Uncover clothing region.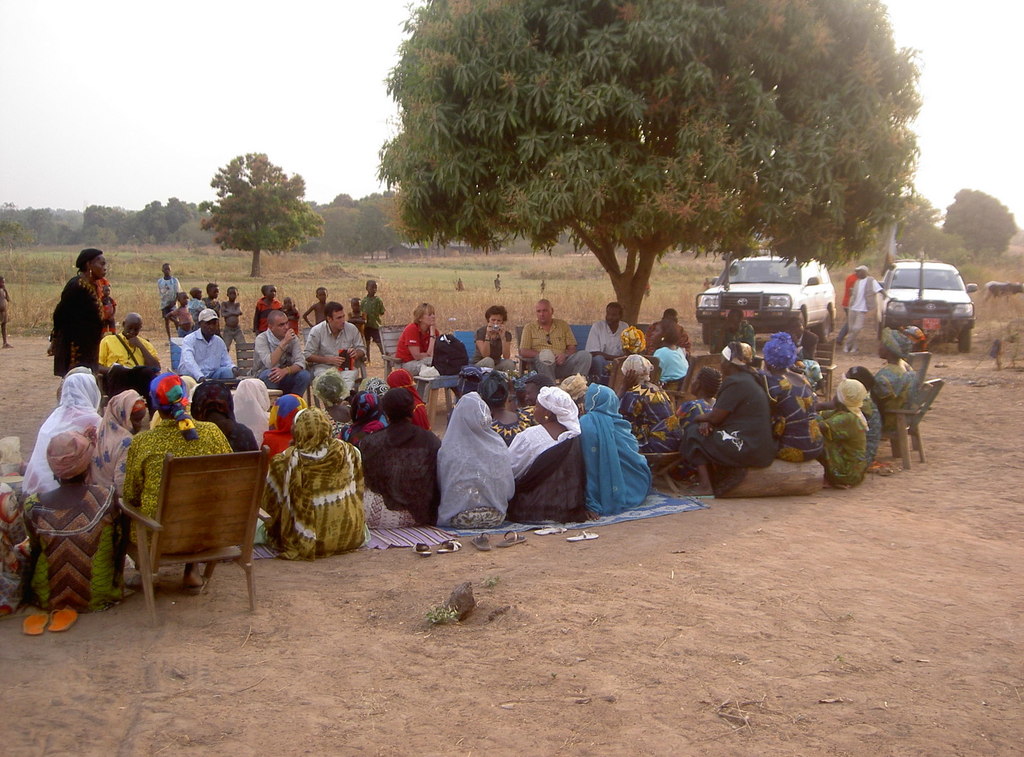
Uncovered: <region>252, 298, 278, 333</region>.
